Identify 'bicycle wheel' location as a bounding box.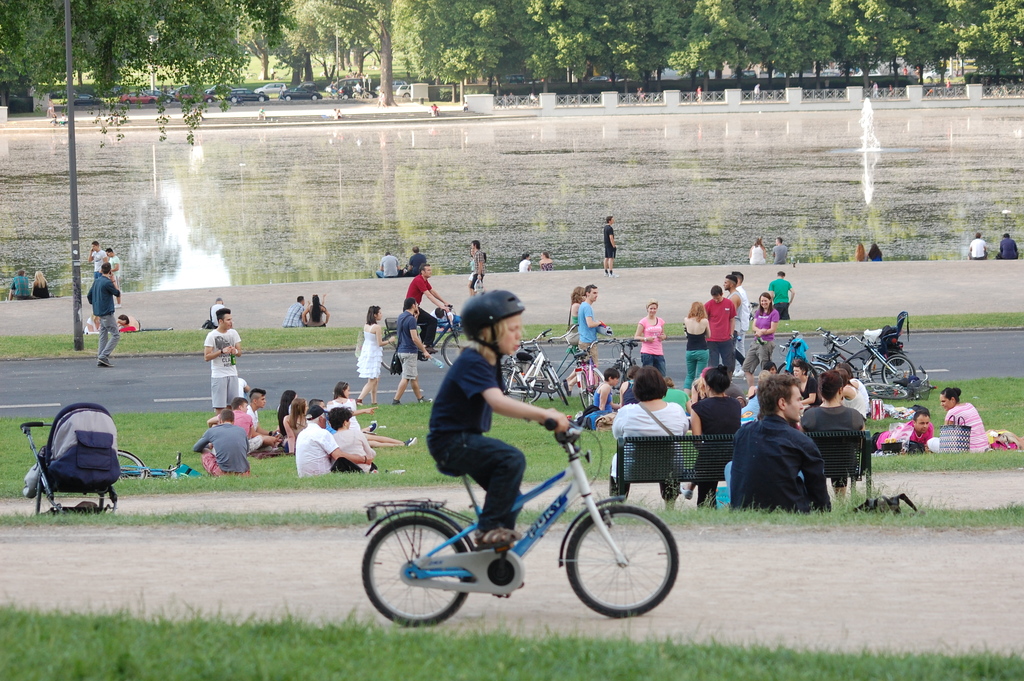
(882, 355, 915, 385).
